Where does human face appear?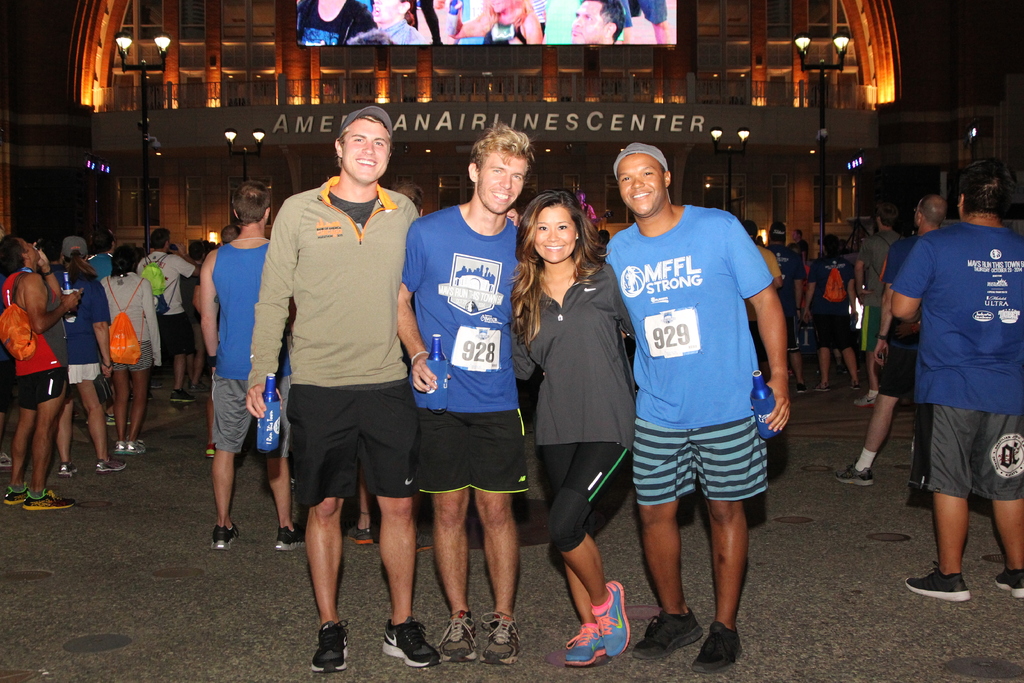
Appears at {"x1": 371, "y1": 0, "x2": 403, "y2": 24}.
